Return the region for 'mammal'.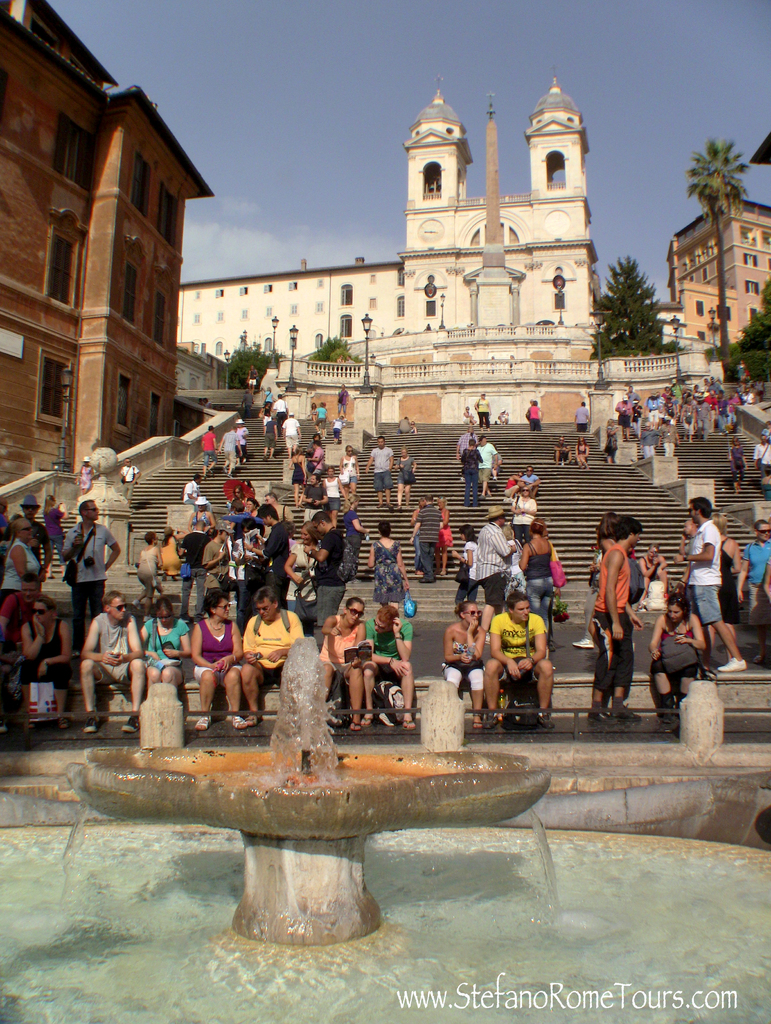
<box>755,378,767,400</box>.
